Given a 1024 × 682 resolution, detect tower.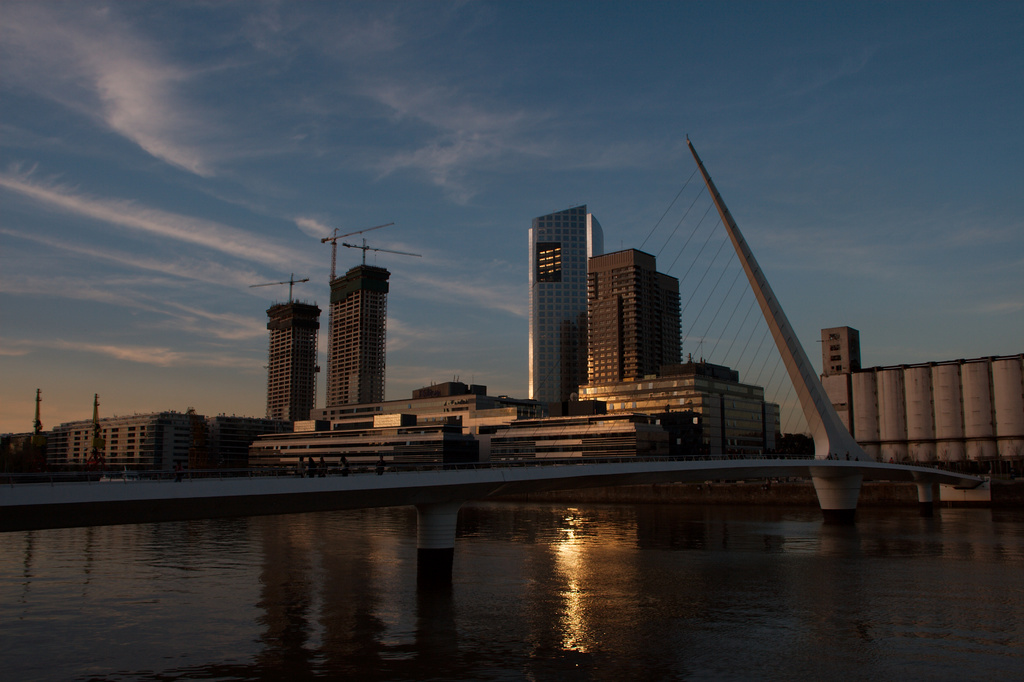
<bbox>337, 277, 385, 412</bbox>.
